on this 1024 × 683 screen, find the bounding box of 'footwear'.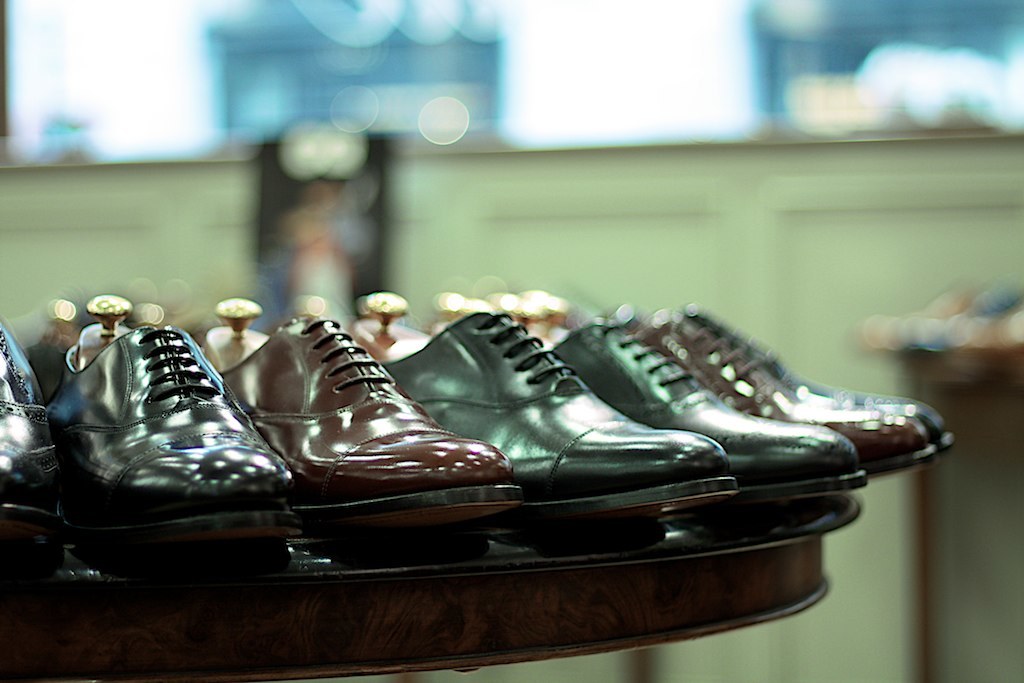
Bounding box: rect(0, 320, 58, 528).
